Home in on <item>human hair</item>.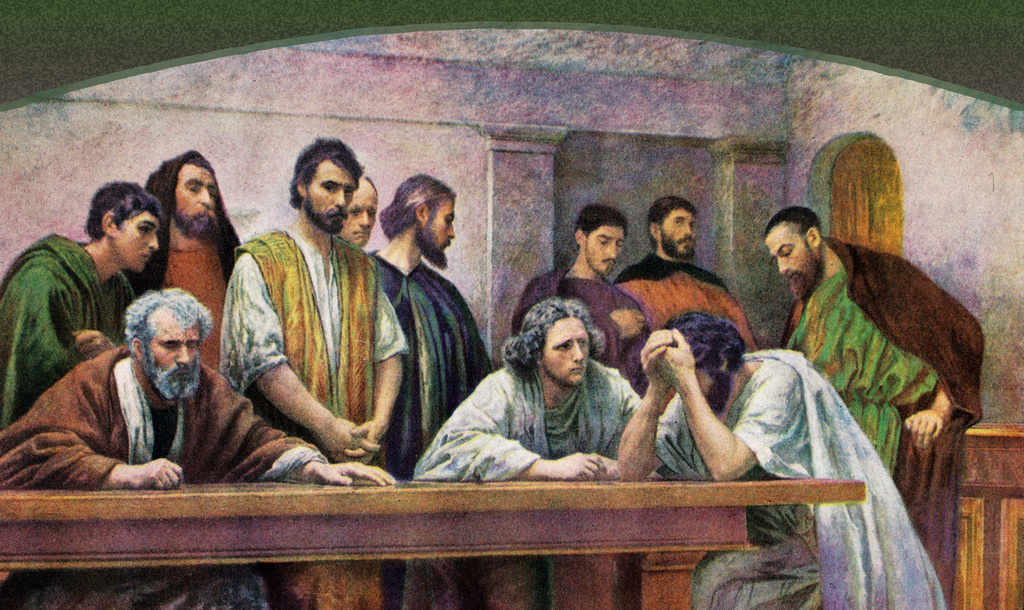
Homed in at [644, 195, 703, 243].
